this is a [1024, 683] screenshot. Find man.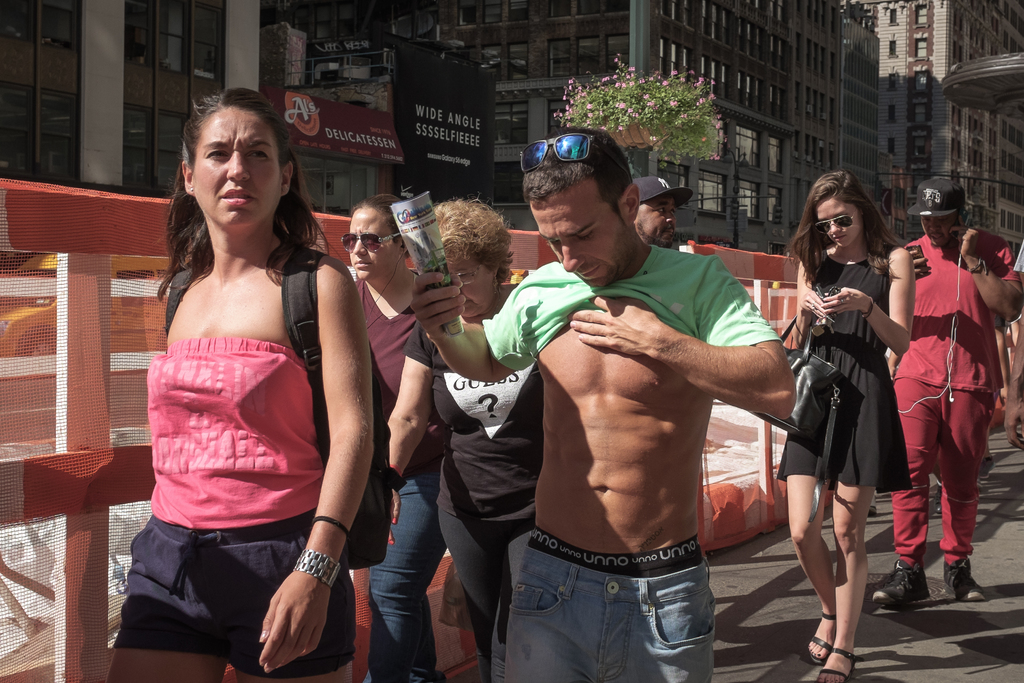
Bounding box: <region>869, 177, 1023, 607</region>.
